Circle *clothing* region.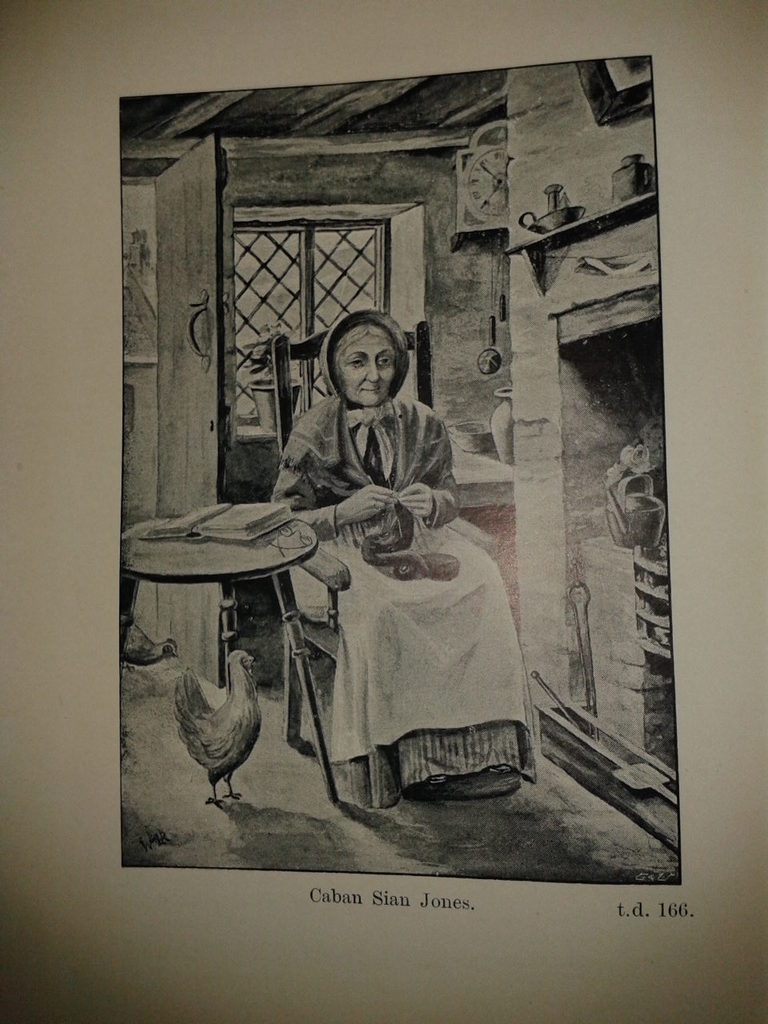
Region: 268 396 541 813.
